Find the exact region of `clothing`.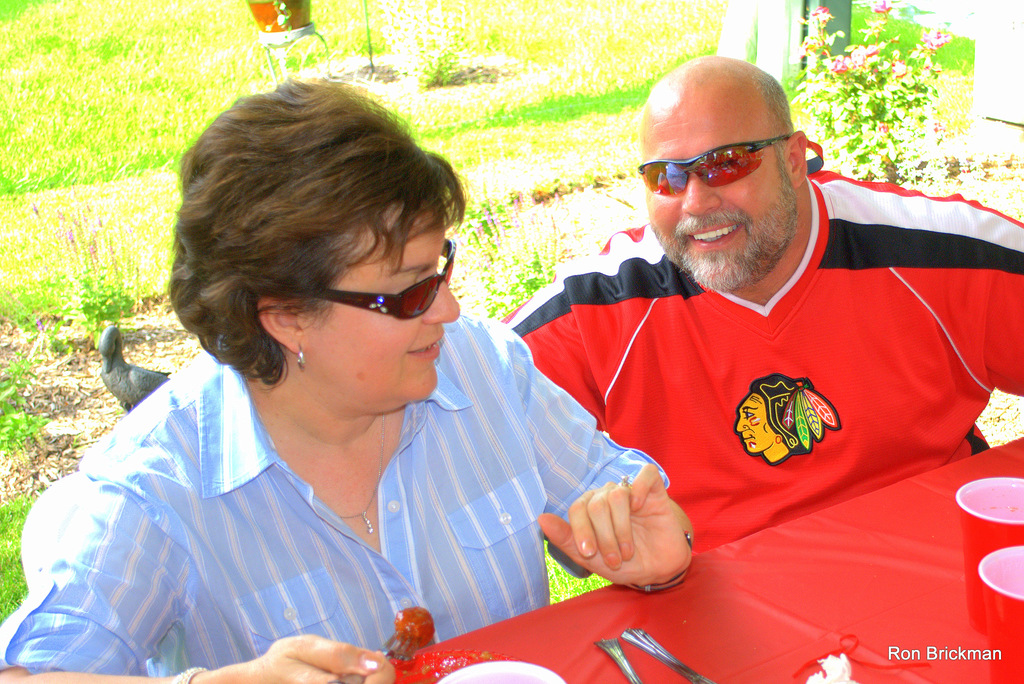
Exact region: box=[500, 169, 1023, 578].
